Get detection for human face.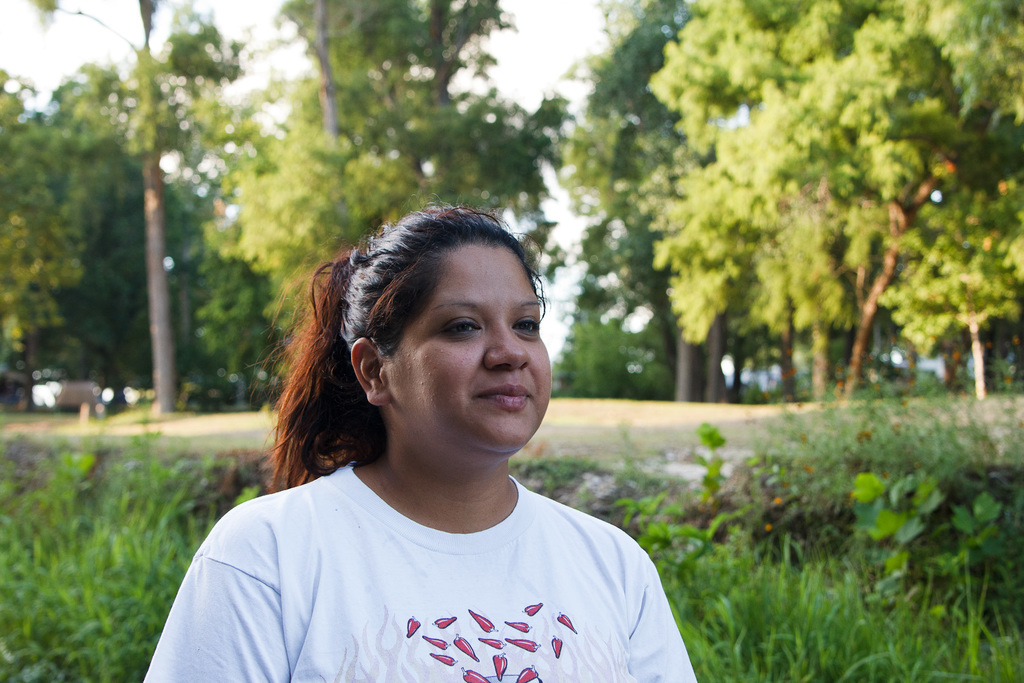
Detection: {"x1": 381, "y1": 236, "x2": 554, "y2": 454}.
